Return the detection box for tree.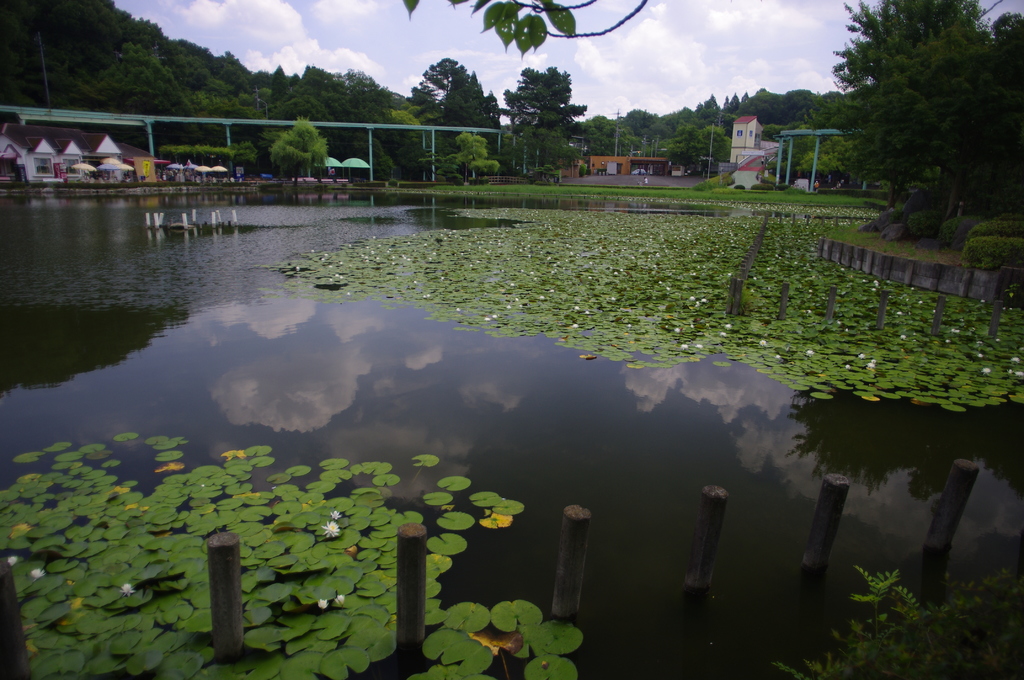
[402,0,652,62].
